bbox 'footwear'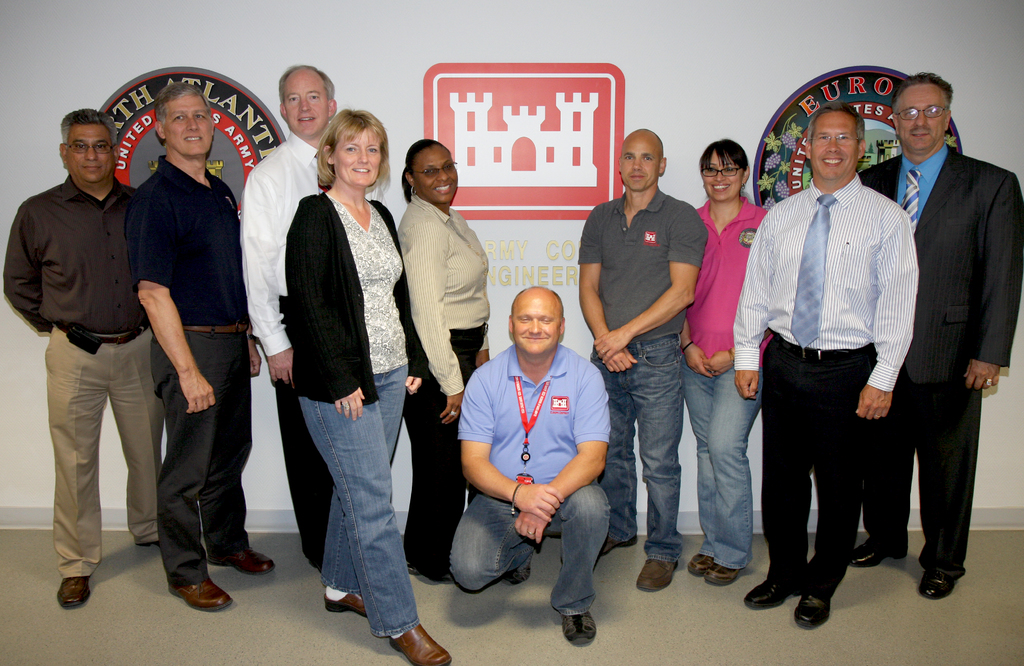
[x1=641, y1=548, x2=678, y2=593]
